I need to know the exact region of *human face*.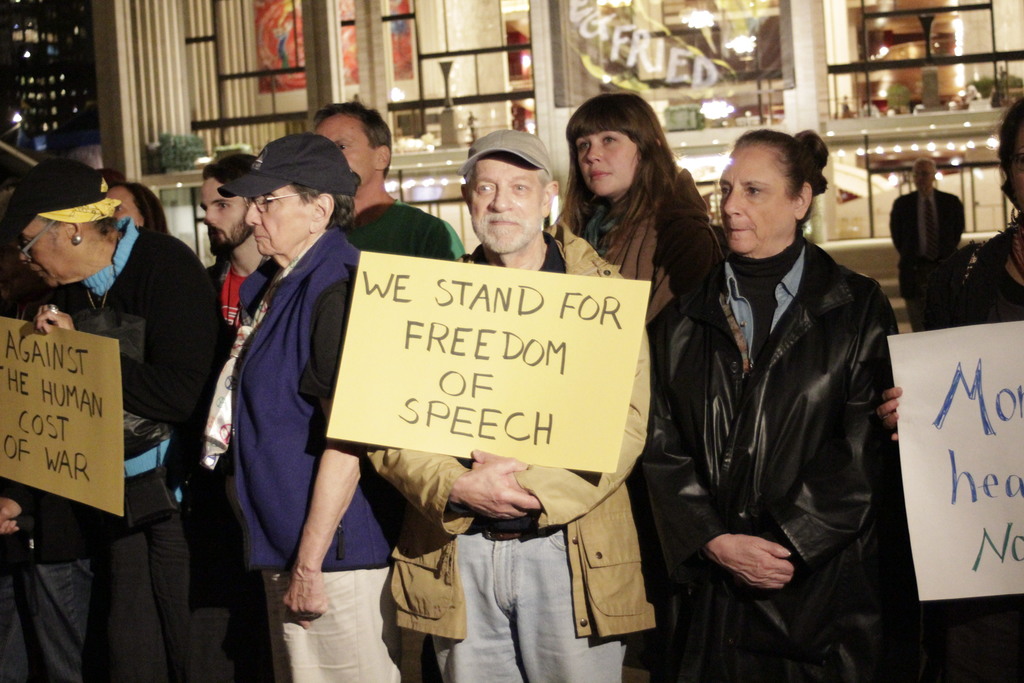
Region: <bbox>573, 127, 641, 191</bbox>.
